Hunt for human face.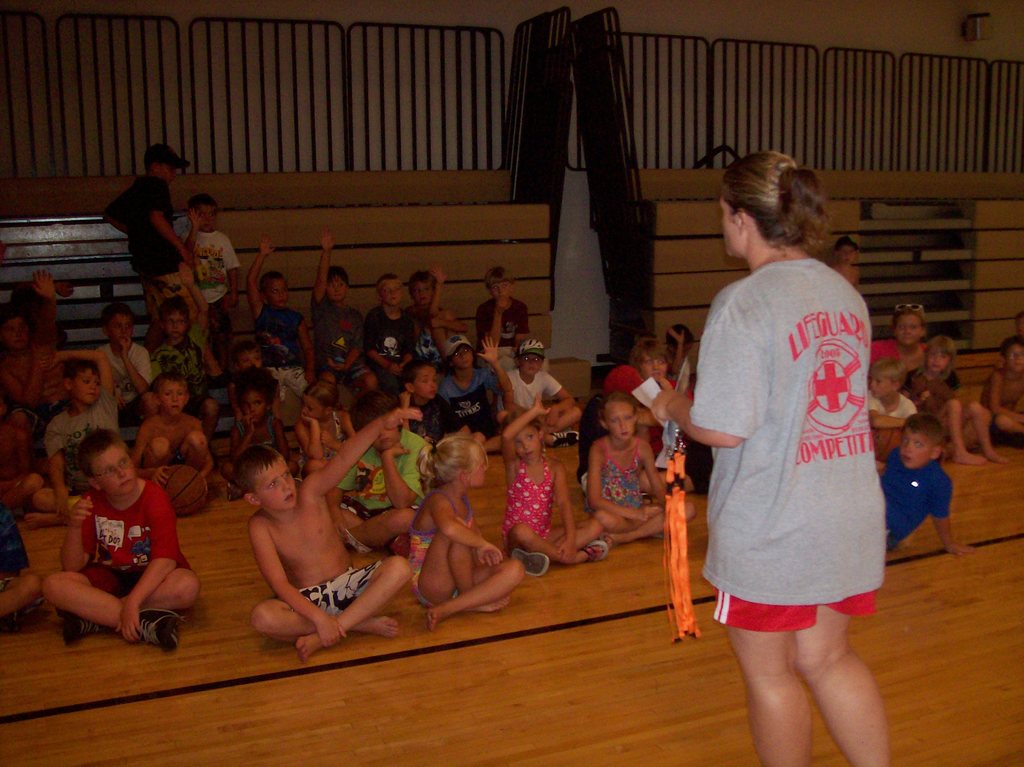
Hunted down at pyautogui.locateOnScreen(903, 428, 928, 470).
